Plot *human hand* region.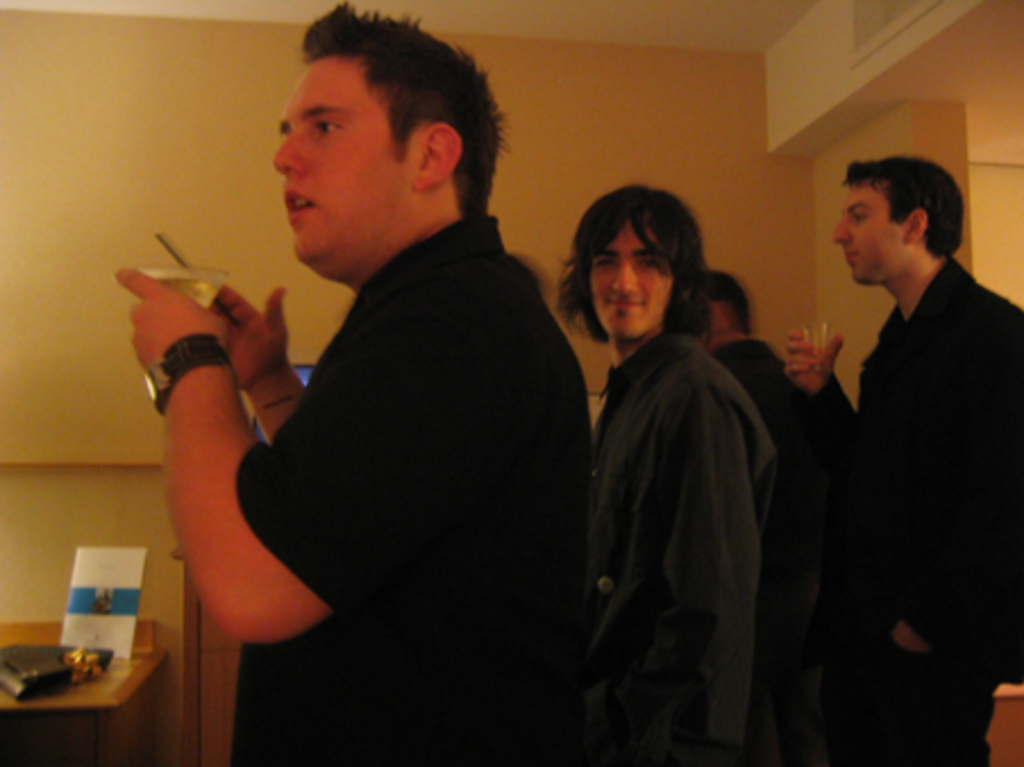
Plotted at {"x1": 892, "y1": 617, "x2": 933, "y2": 656}.
